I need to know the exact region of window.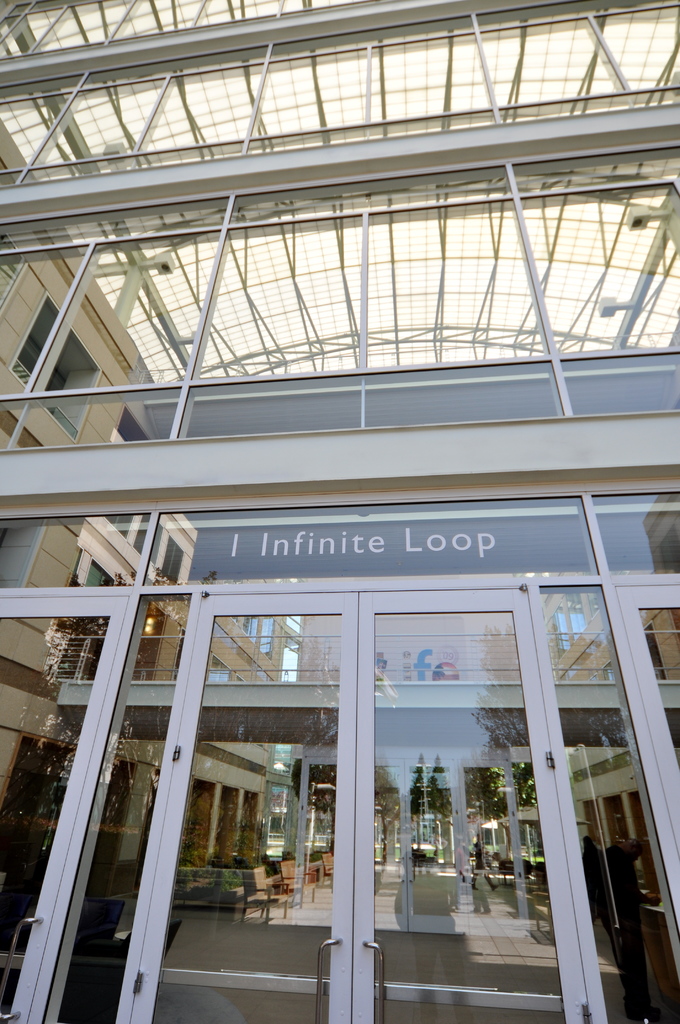
Region: (18,299,99,442).
